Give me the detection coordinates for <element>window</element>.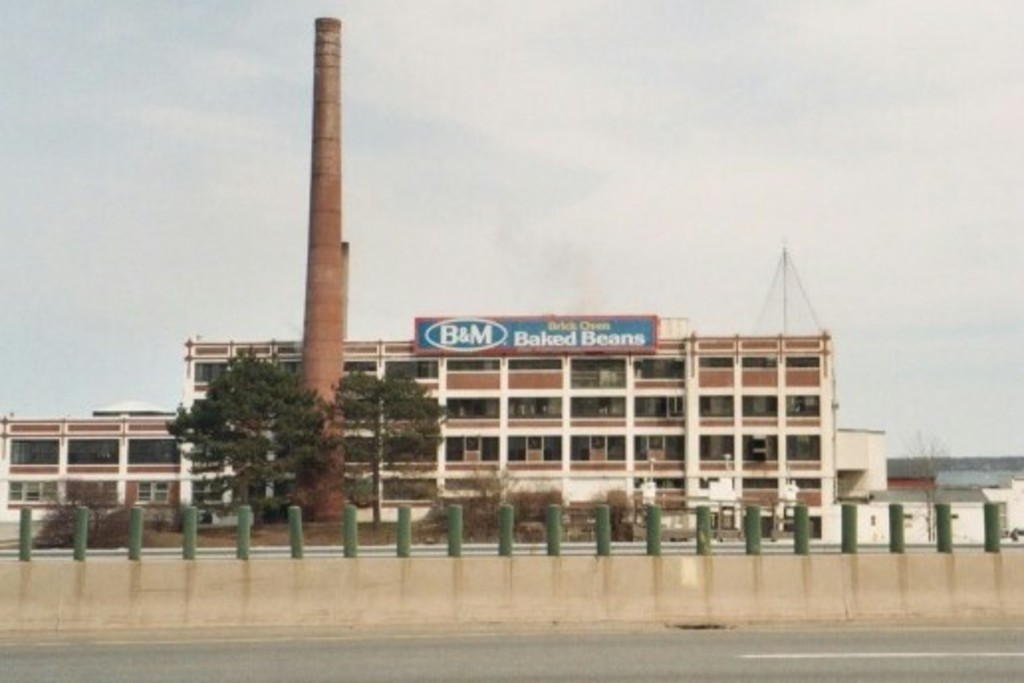
4:482:58:506.
